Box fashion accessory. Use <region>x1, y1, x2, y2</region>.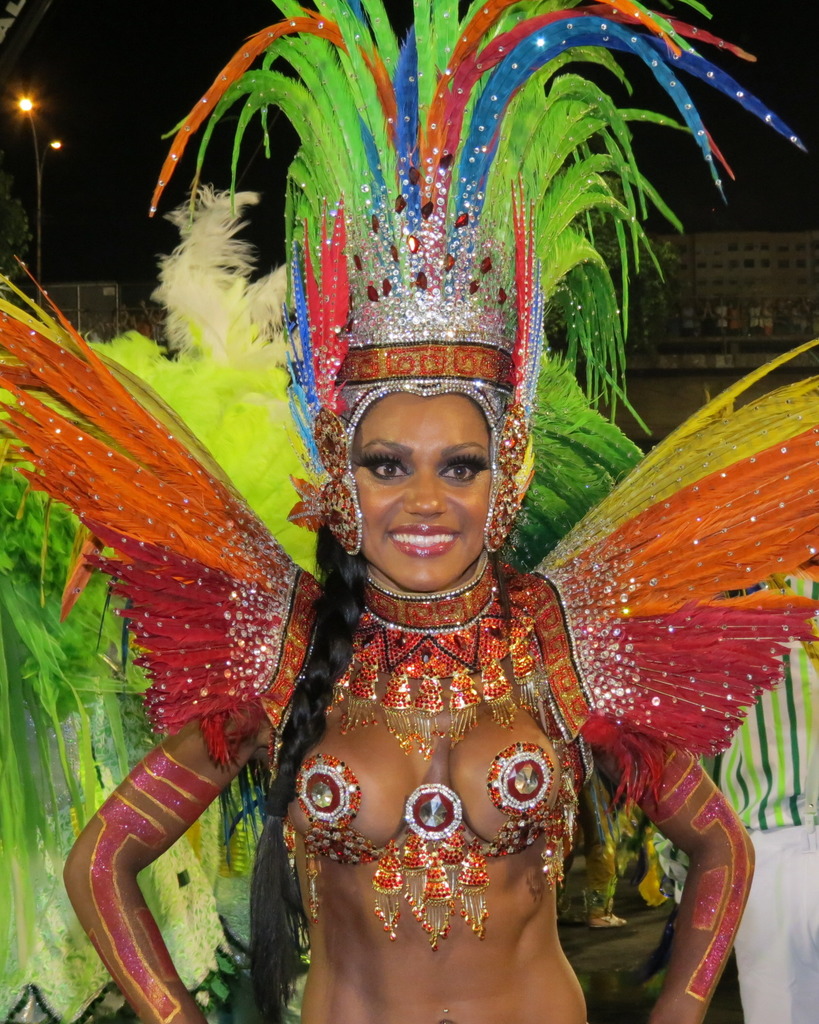
<region>281, 739, 584, 951</region>.
